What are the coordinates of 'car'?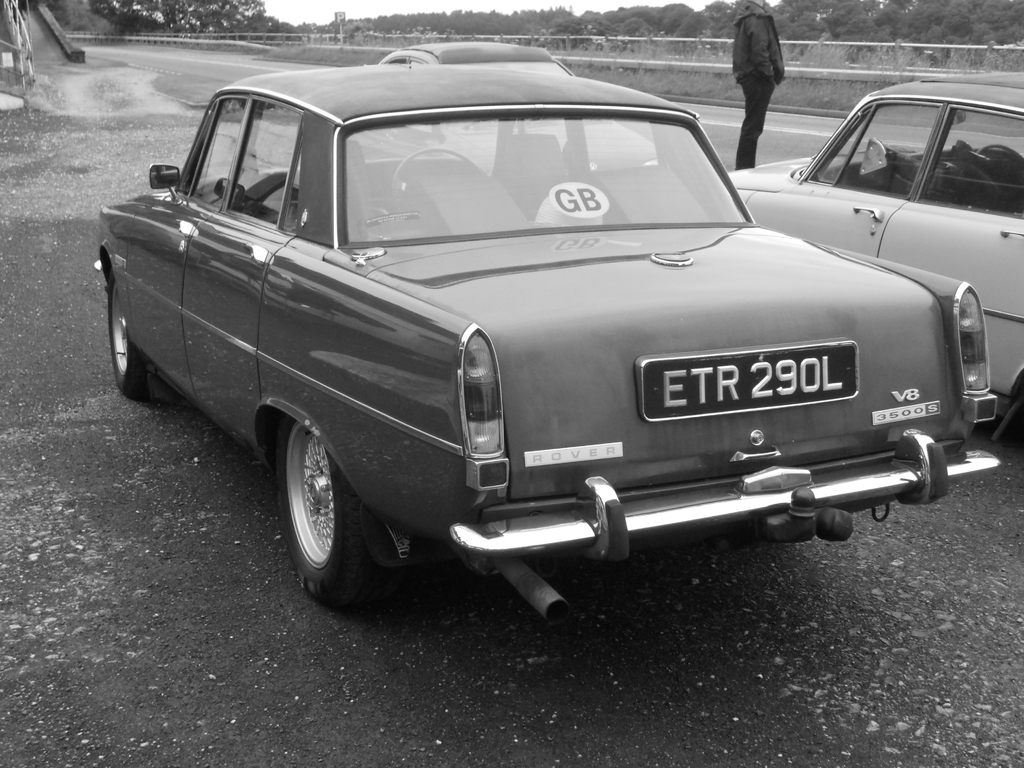
detection(380, 45, 662, 173).
